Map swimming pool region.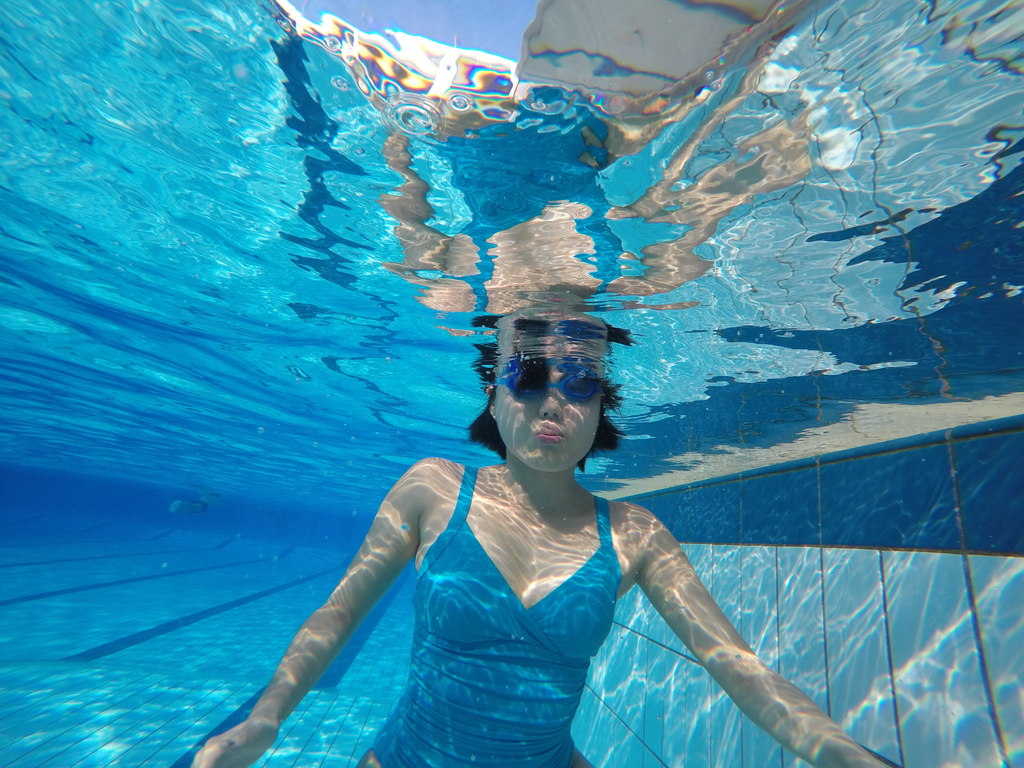
Mapped to bbox=(0, 33, 1023, 767).
